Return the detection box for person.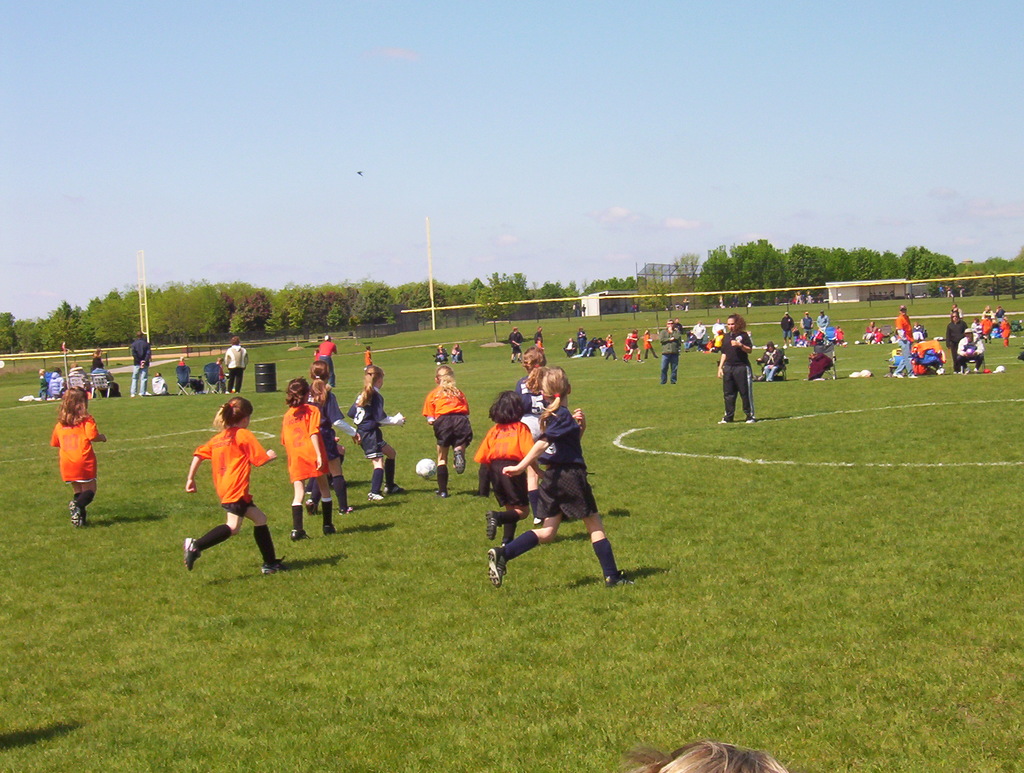
BBox(758, 339, 787, 382).
